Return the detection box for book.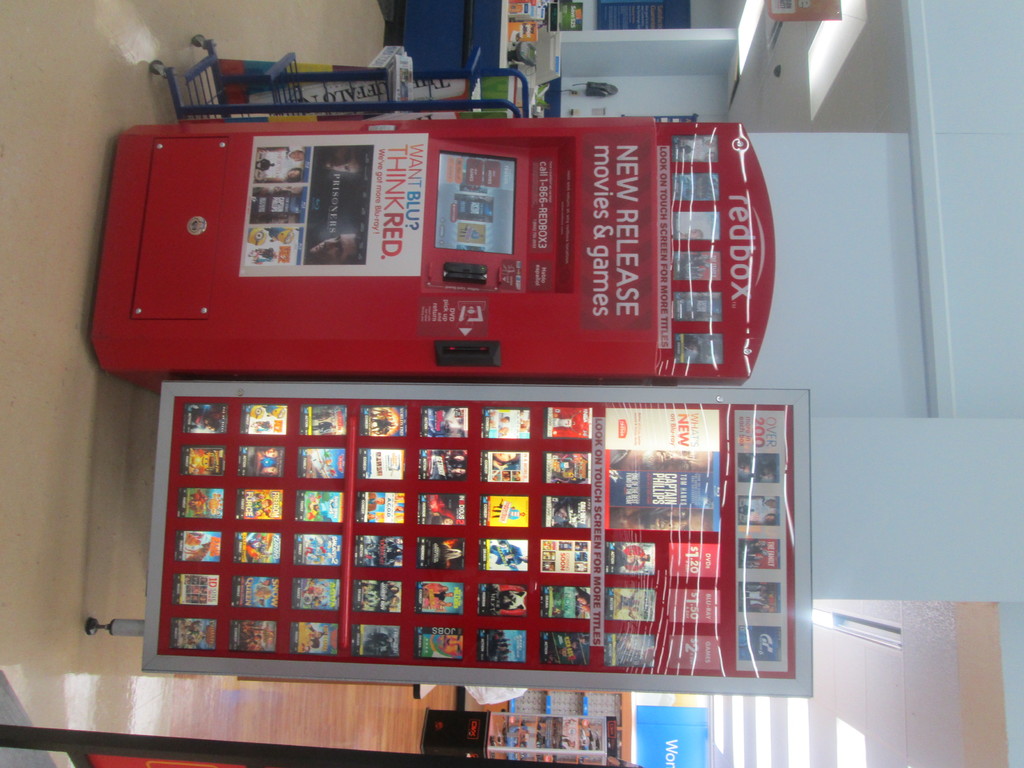
231 618 275 652.
